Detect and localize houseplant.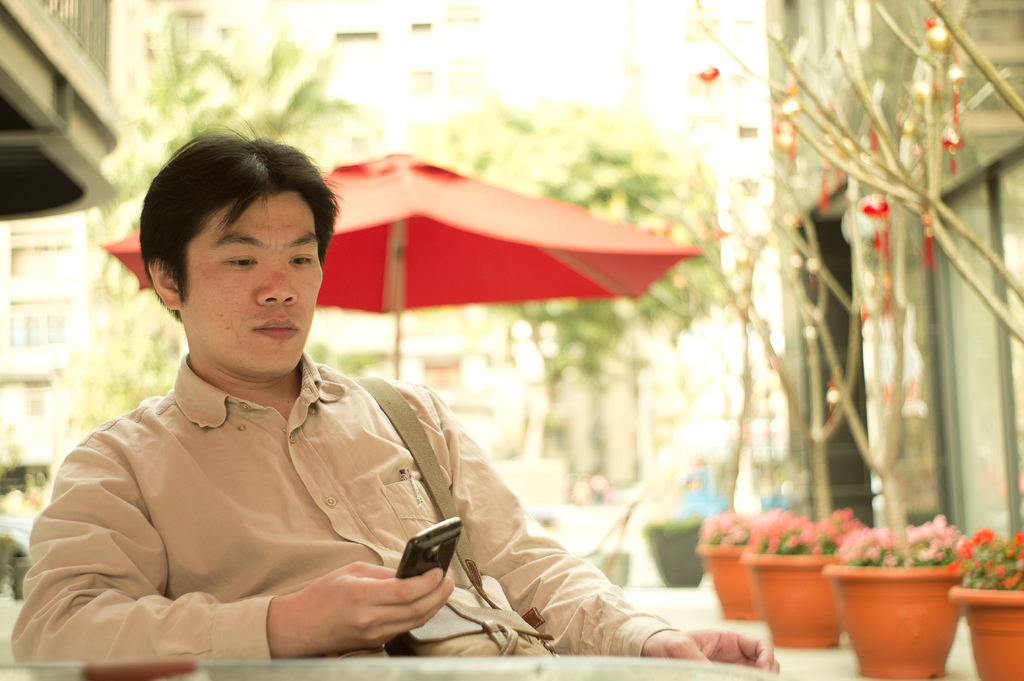
Localized at l=680, t=180, r=767, b=623.
